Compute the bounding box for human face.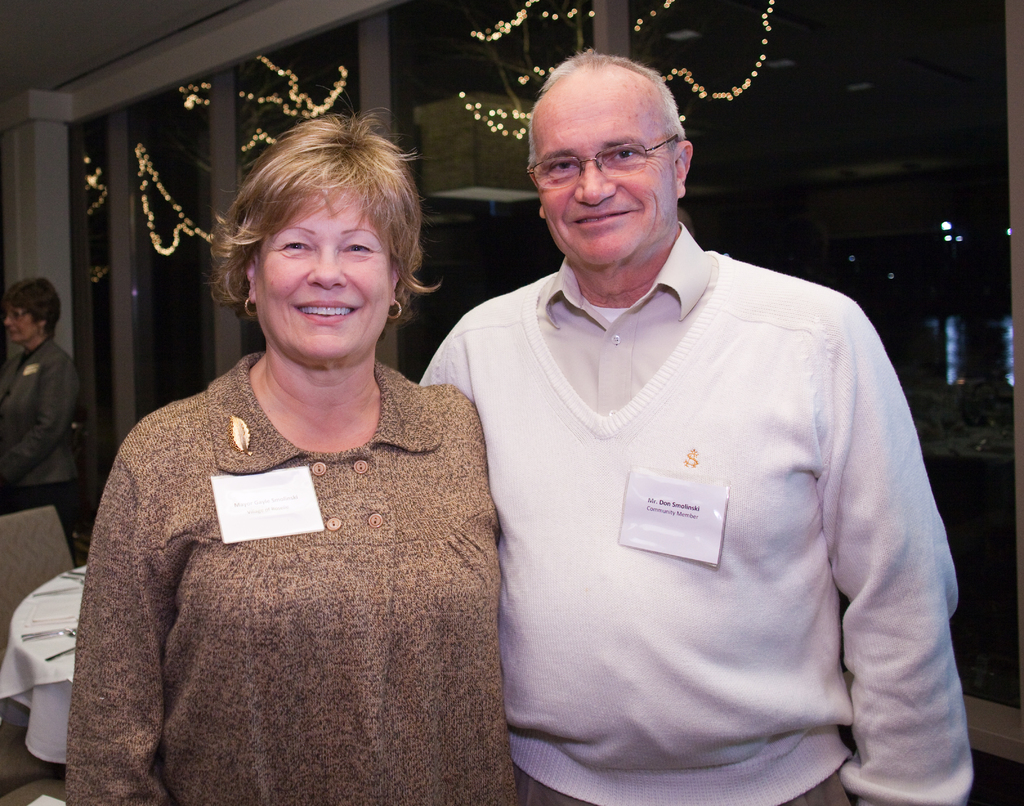
<box>253,192,381,358</box>.
